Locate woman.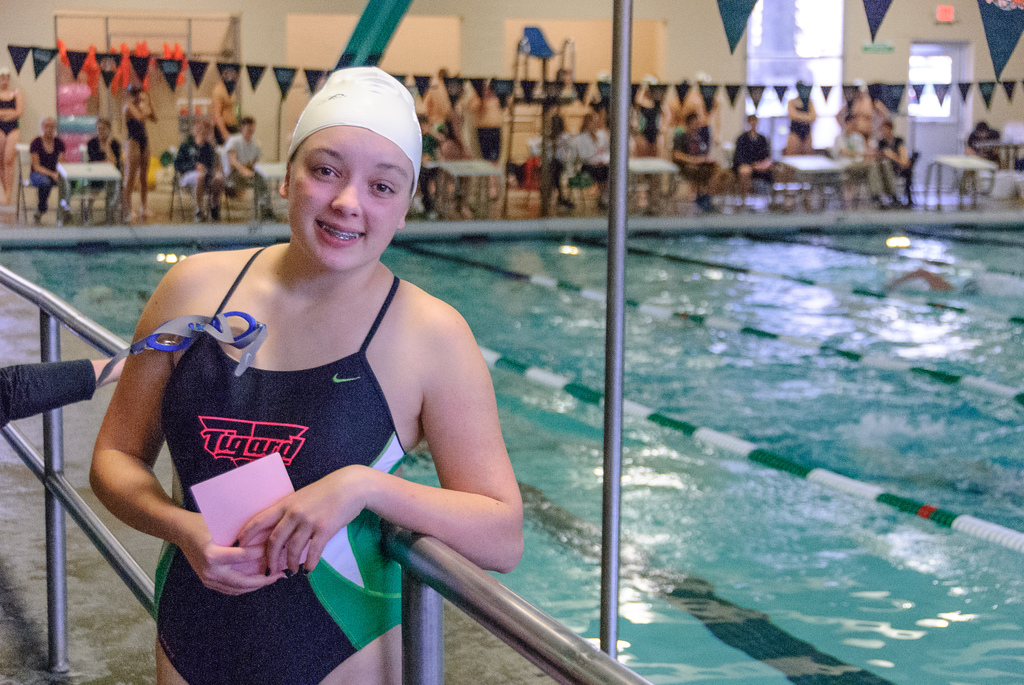
Bounding box: detection(27, 114, 69, 222).
